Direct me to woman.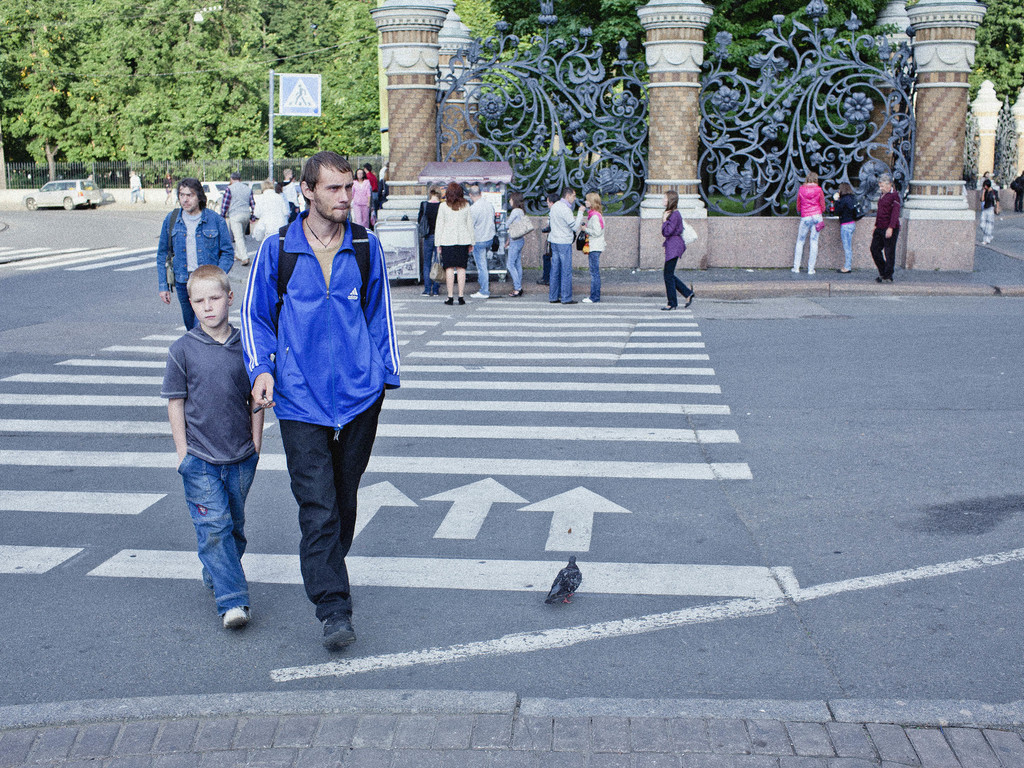
Direction: {"left": 659, "top": 187, "right": 698, "bottom": 307}.
